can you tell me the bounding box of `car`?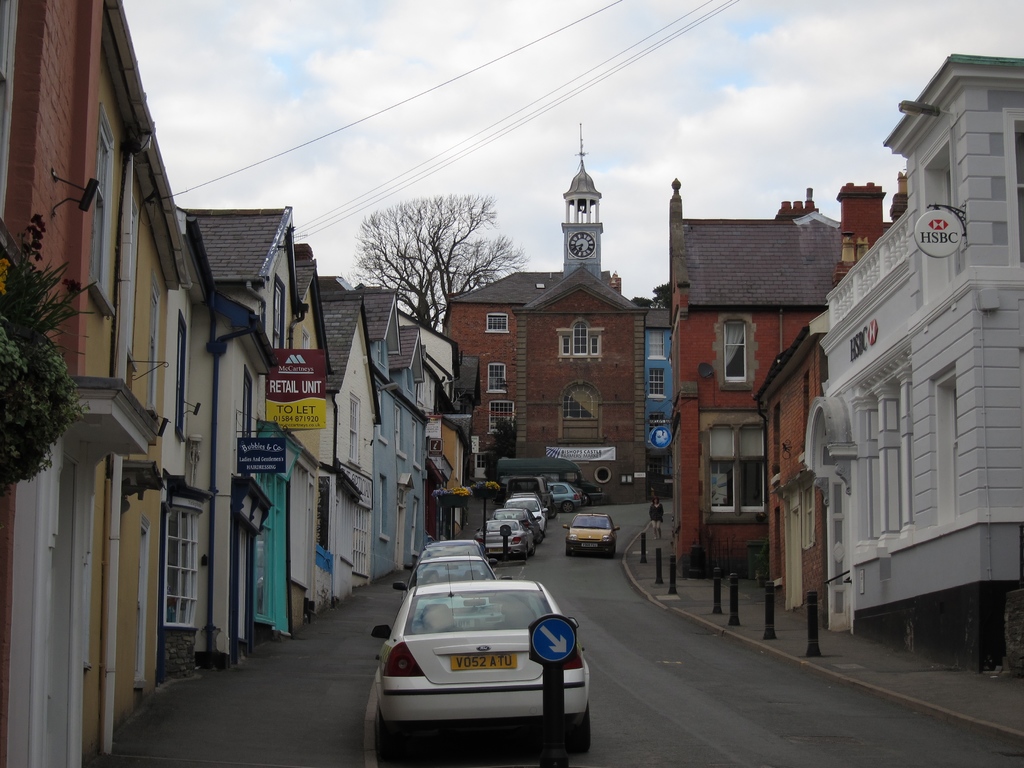
{"x1": 371, "y1": 575, "x2": 595, "y2": 767}.
